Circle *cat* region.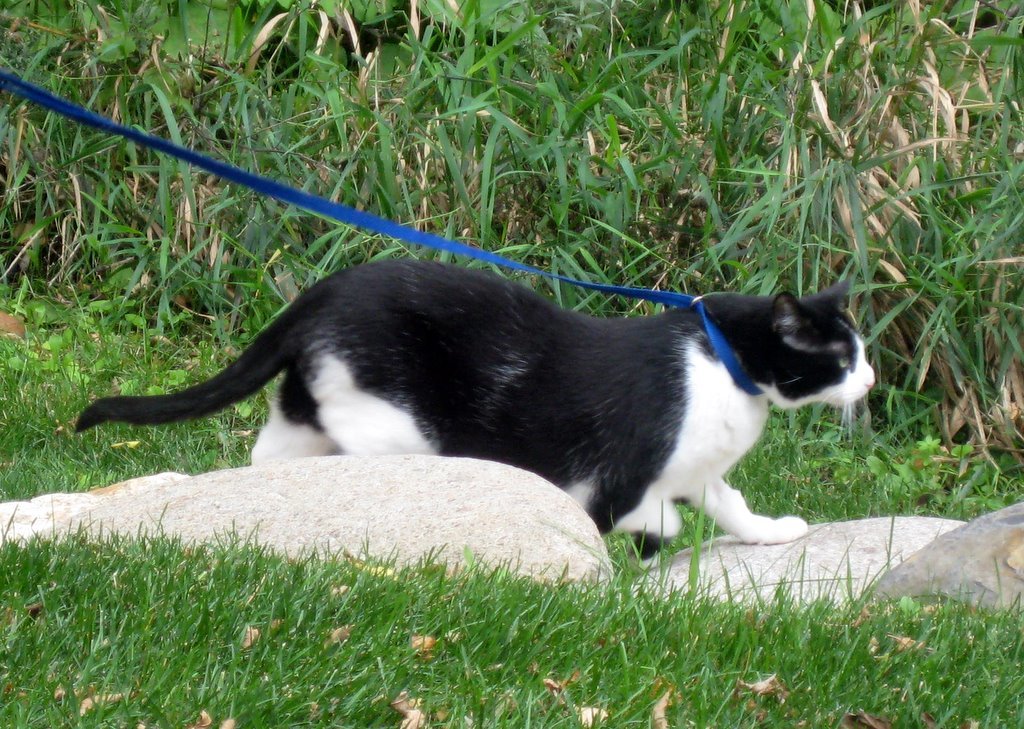
Region: region(58, 259, 877, 548).
